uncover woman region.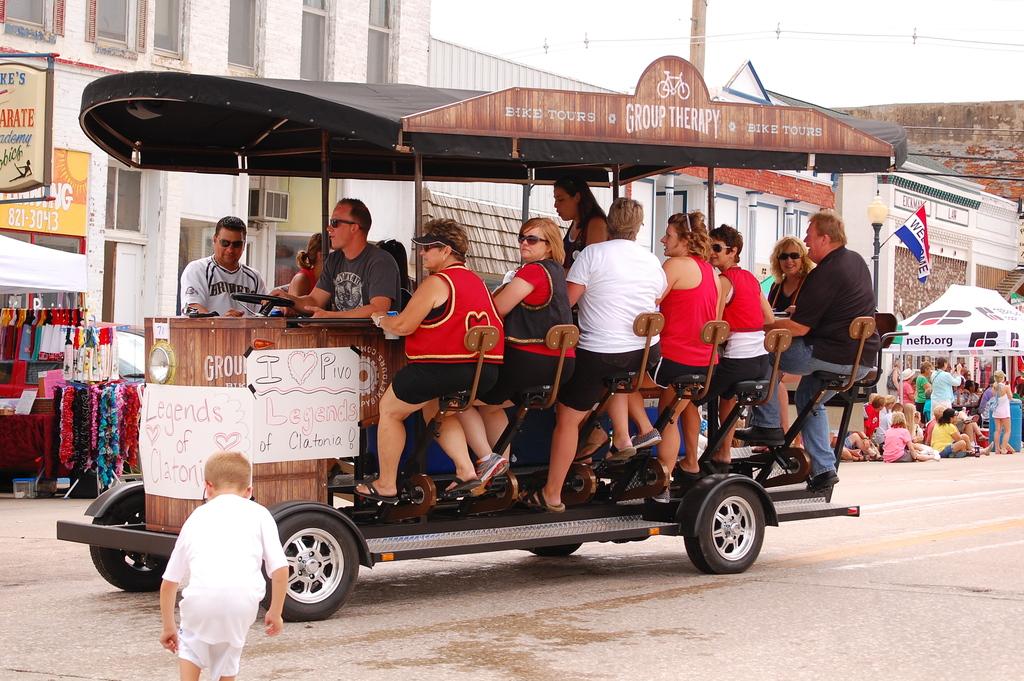
Uncovered: x1=444 y1=214 x2=583 y2=490.
